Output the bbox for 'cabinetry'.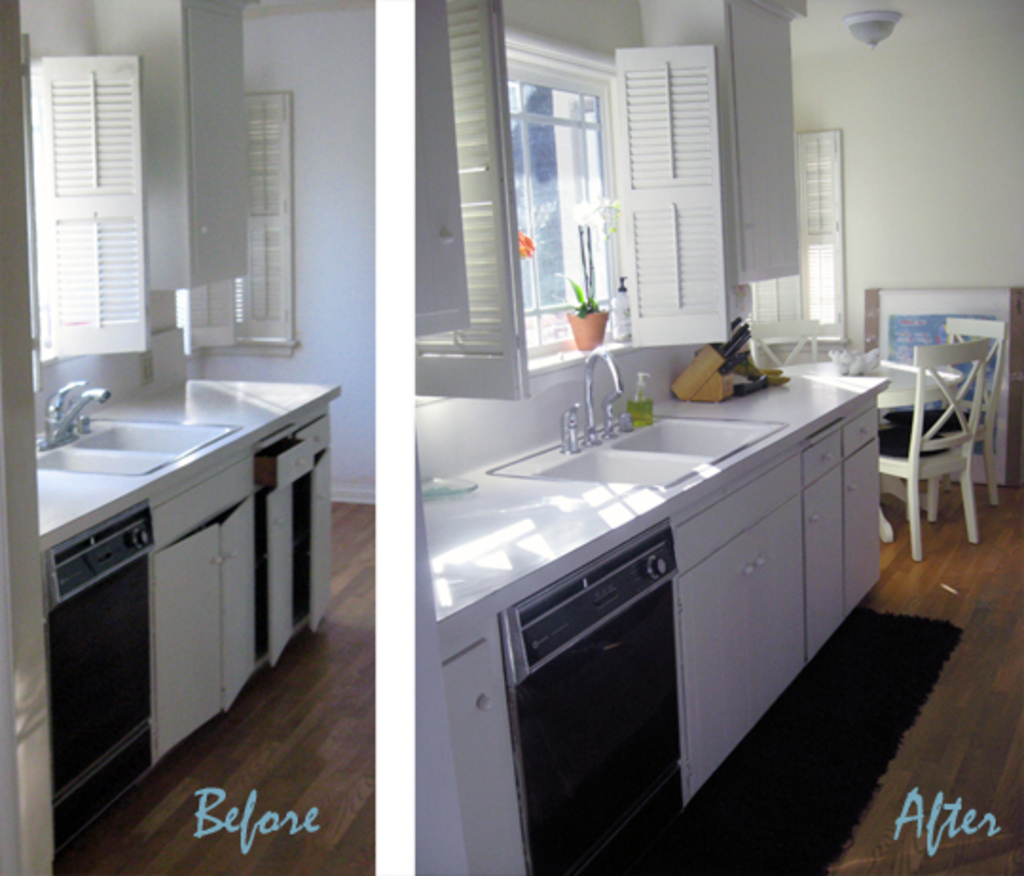
bbox=(150, 499, 254, 755).
